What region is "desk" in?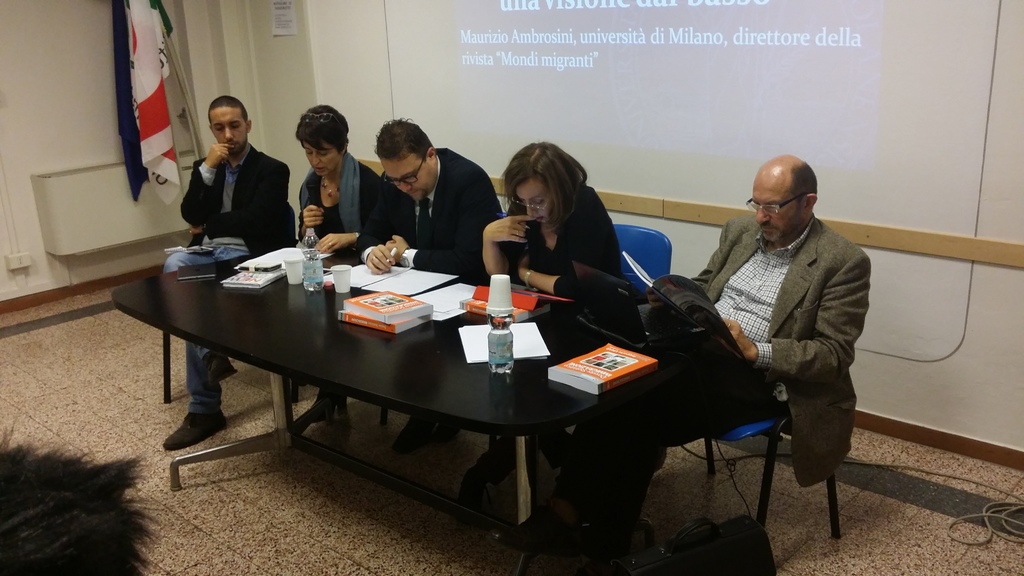
left=104, top=244, right=683, bottom=575.
